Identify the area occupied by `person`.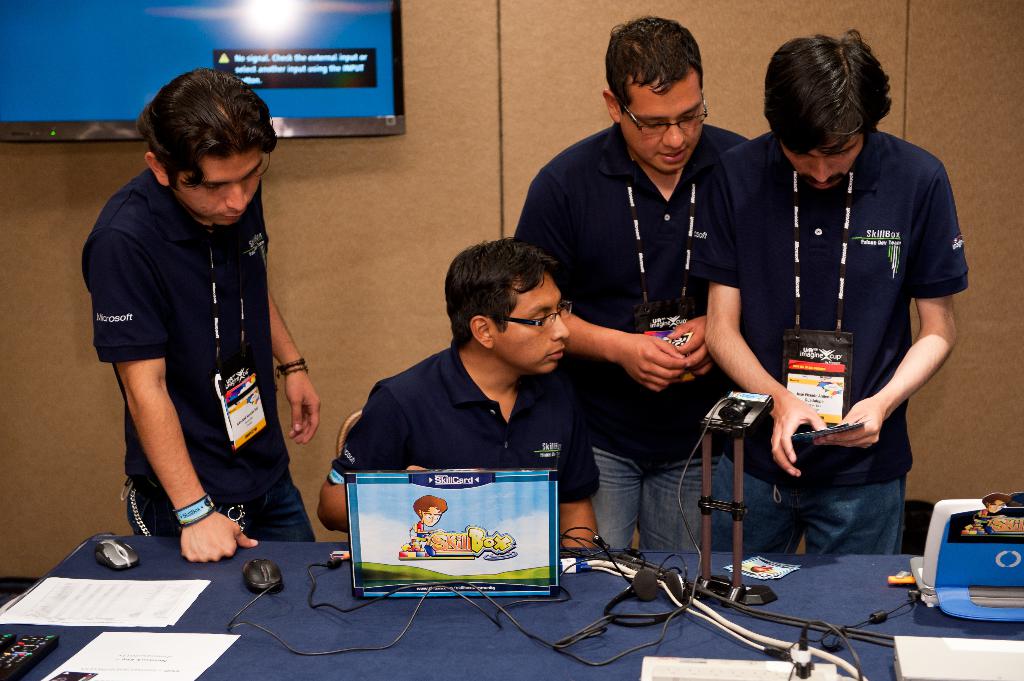
Area: 317/238/600/553.
